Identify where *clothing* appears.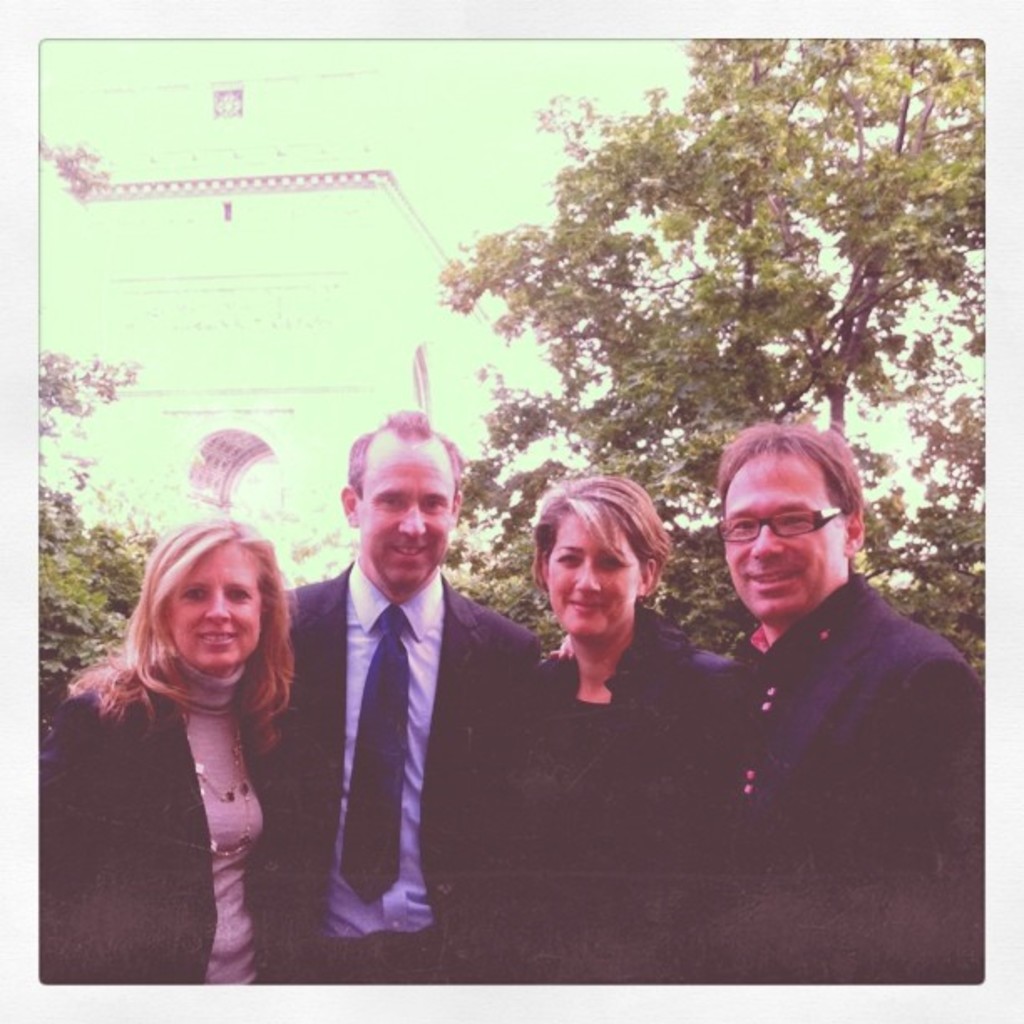
Appears at 284 412 535 991.
